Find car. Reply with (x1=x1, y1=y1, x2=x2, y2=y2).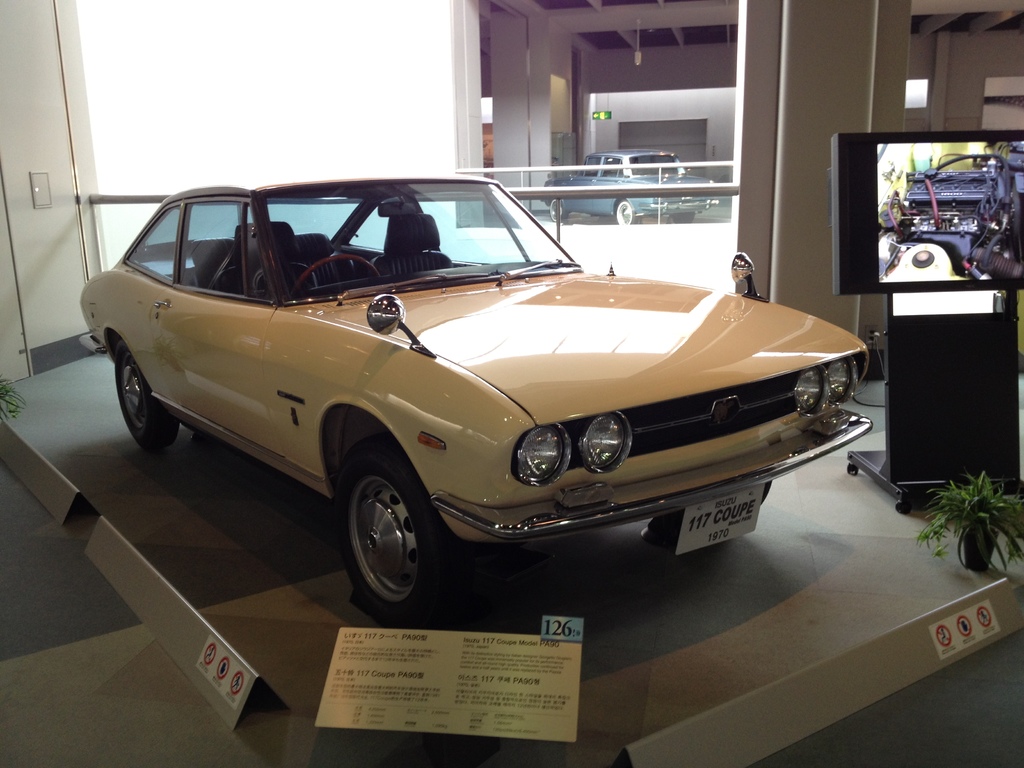
(x1=84, y1=176, x2=877, y2=604).
